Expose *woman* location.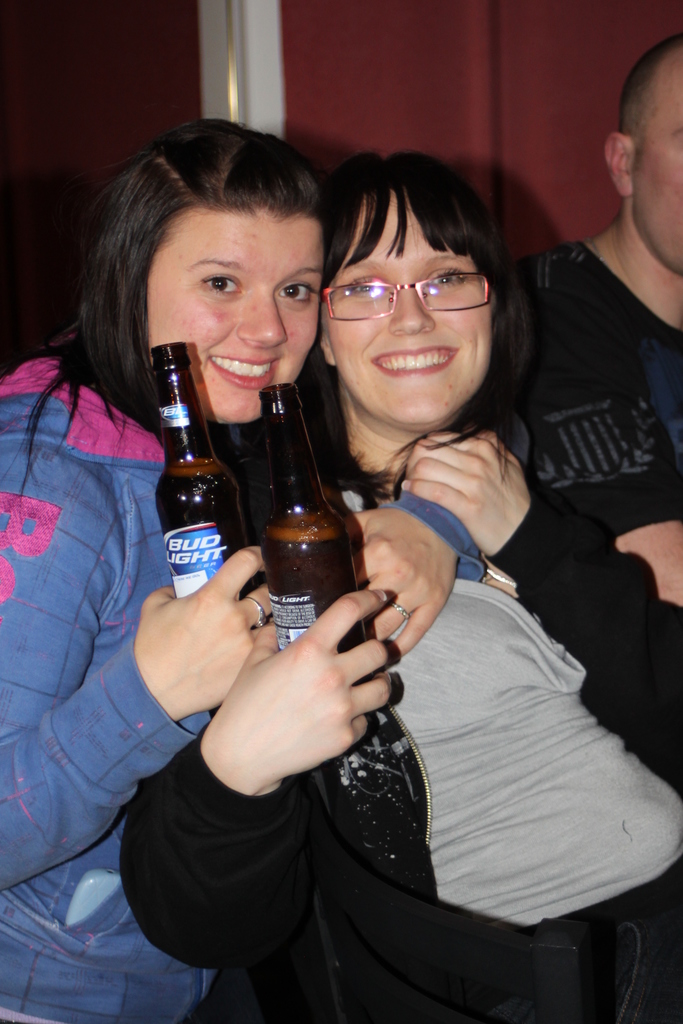
Exposed at 0/116/535/1023.
